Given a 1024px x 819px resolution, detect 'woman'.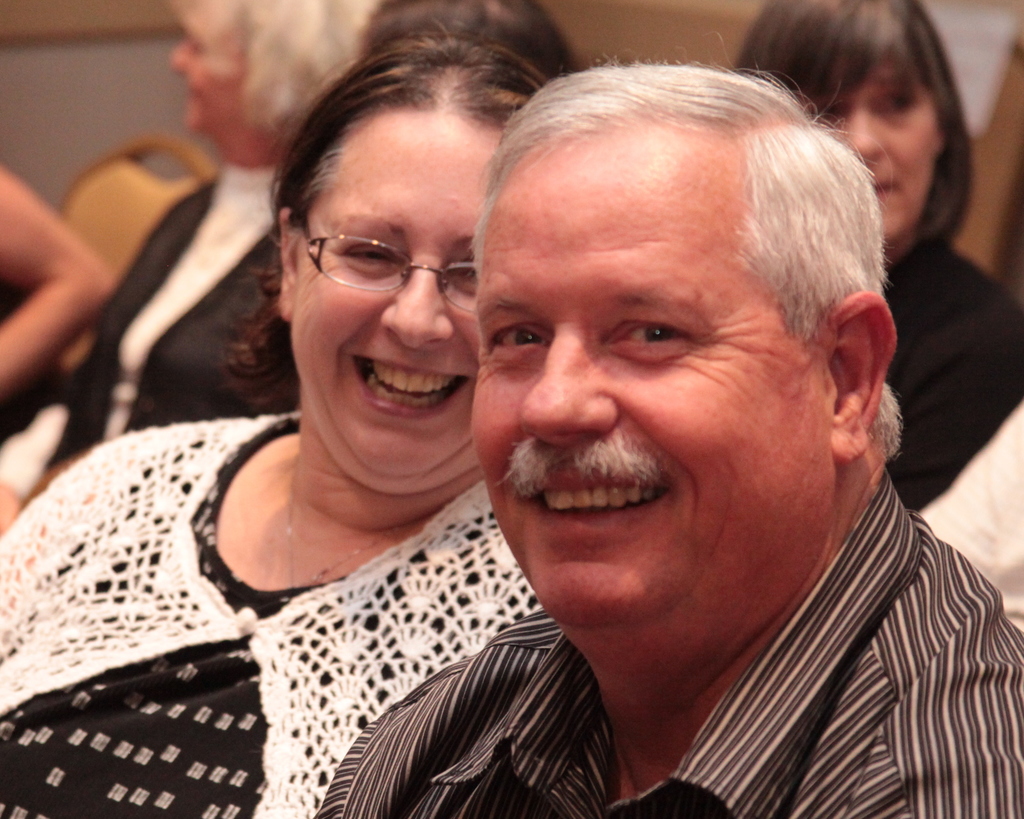
BBox(0, 22, 566, 818).
